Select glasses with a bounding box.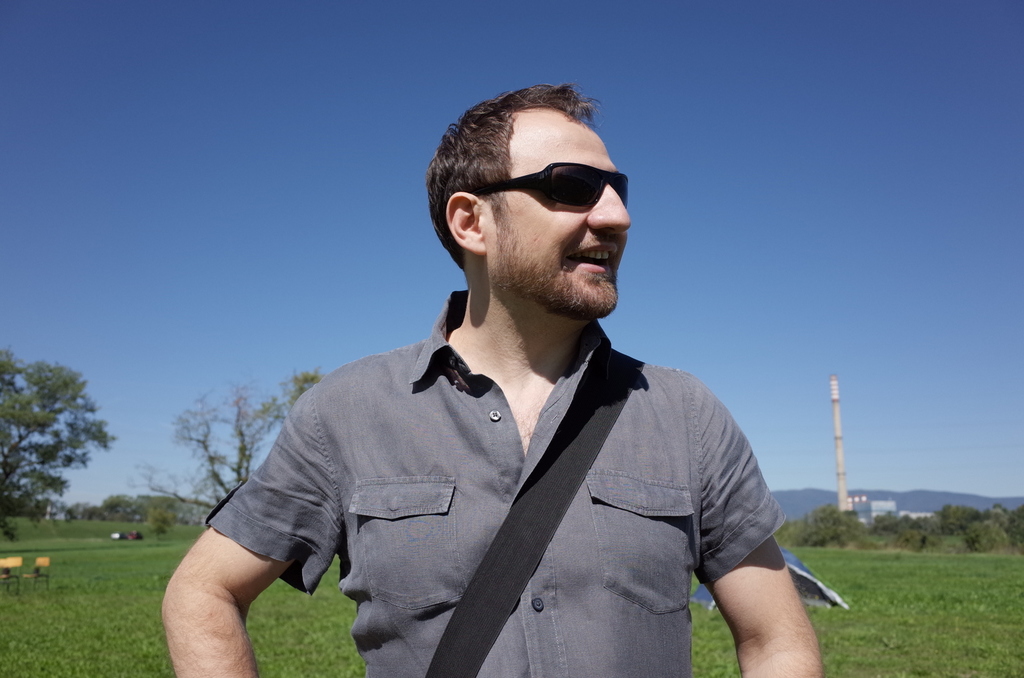
locate(420, 148, 641, 235).
